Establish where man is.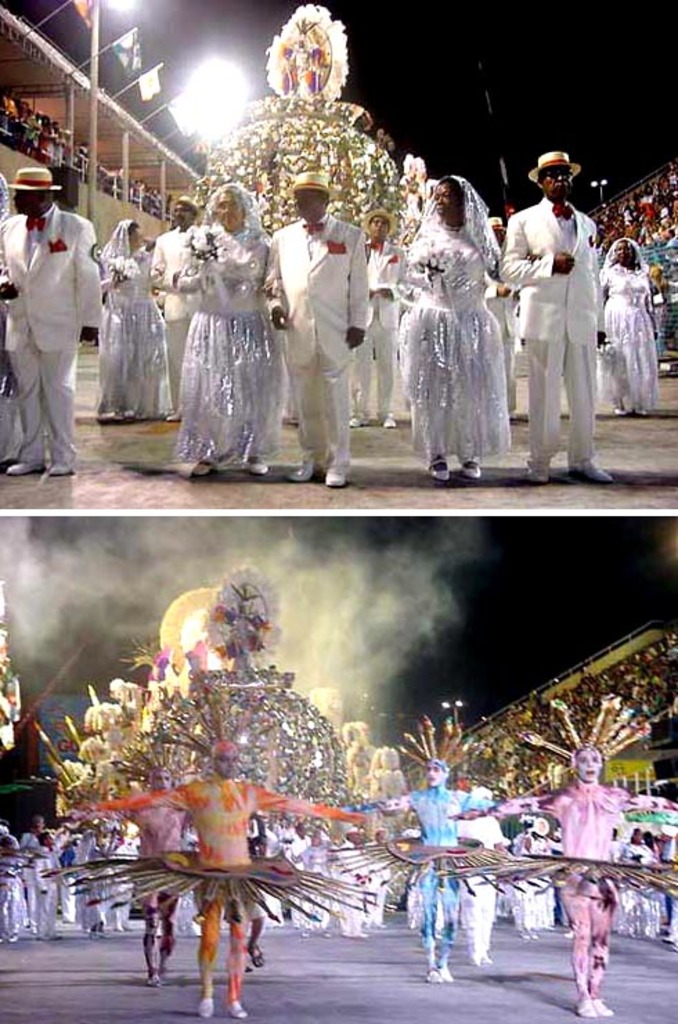
Established at (260,174,365,498).
